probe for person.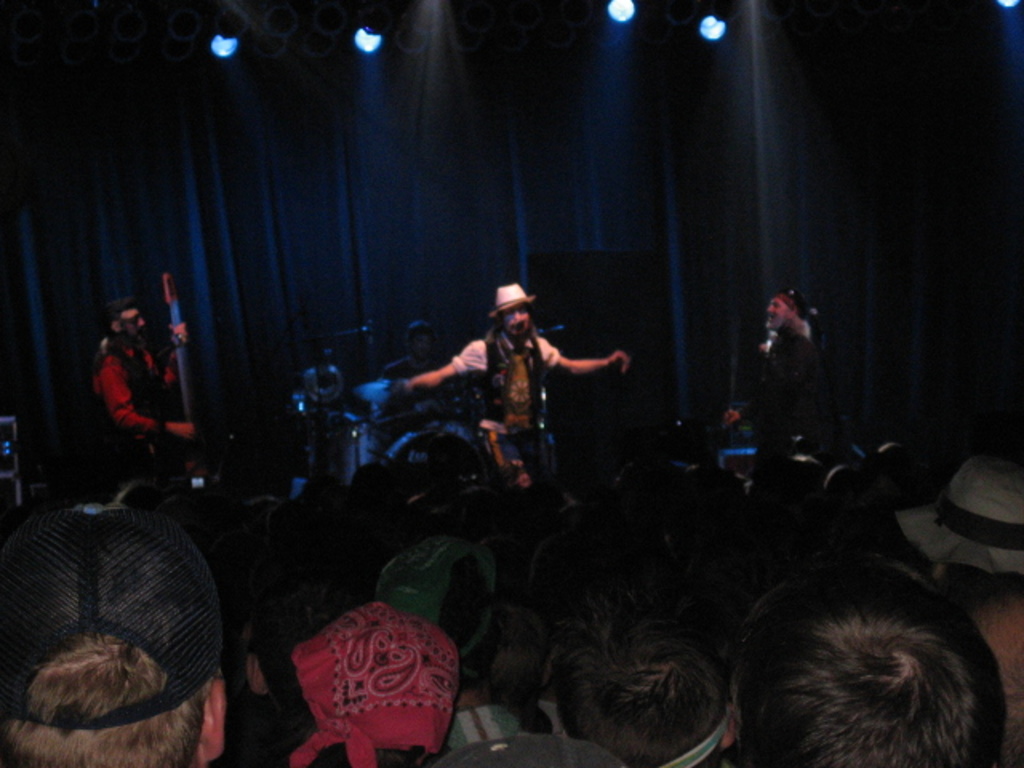
Probe result: region(91, 294, 198, 483).
